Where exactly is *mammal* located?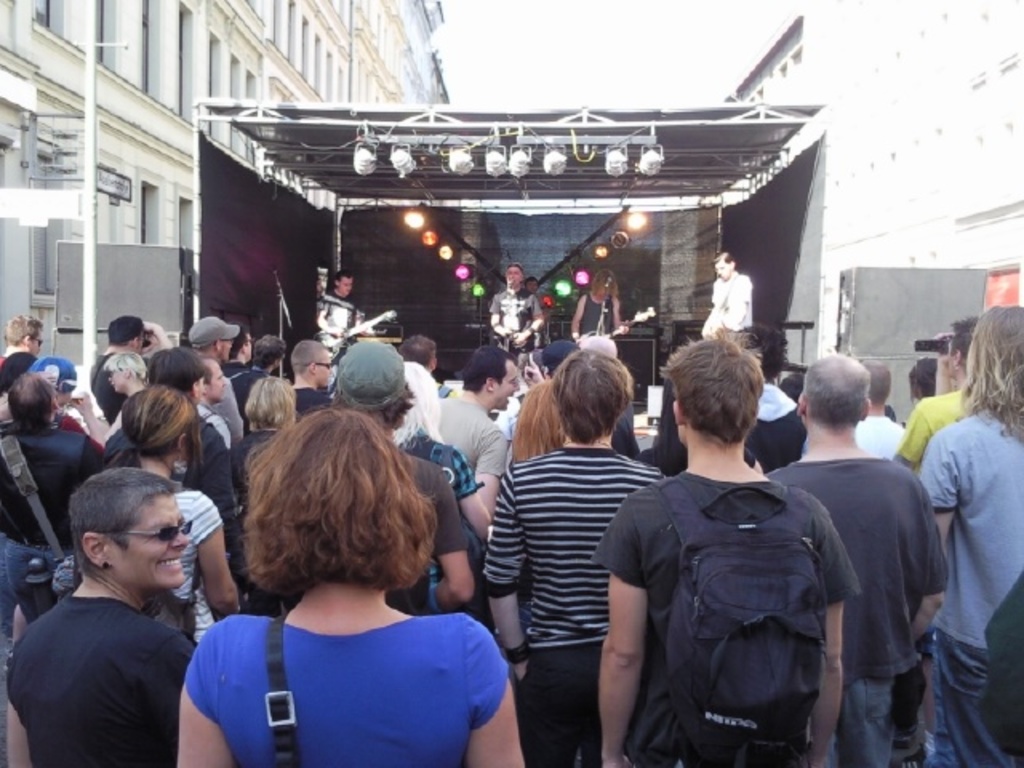
Its bounding box is 317,267,386,392.
